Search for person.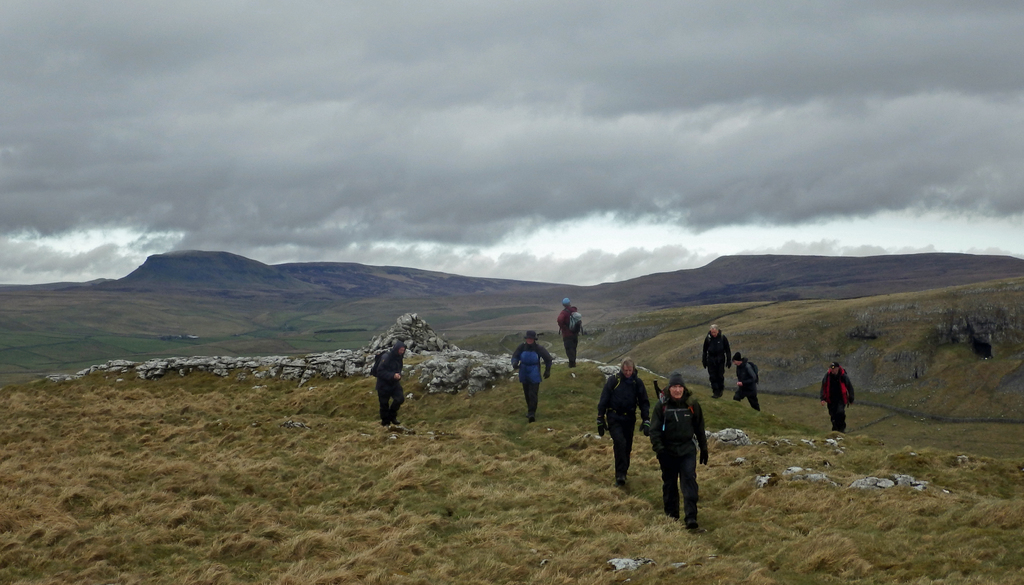
Found at rect(822, 358, 854, 437).
